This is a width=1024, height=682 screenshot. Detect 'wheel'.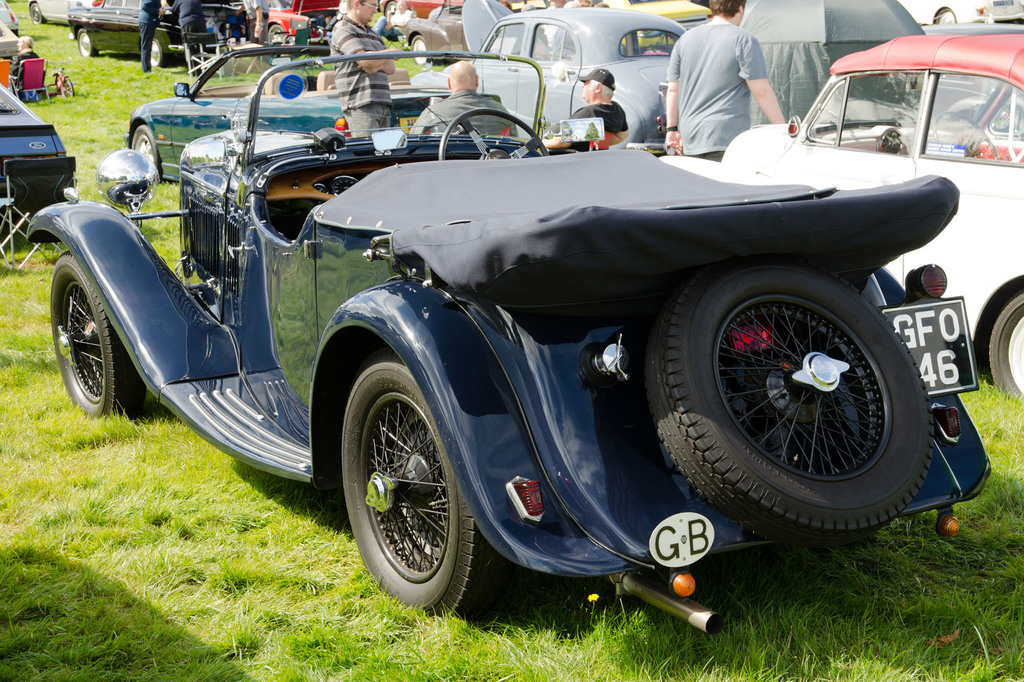
pyautogui.locateOnScreen(70, 27, 99, 57).
